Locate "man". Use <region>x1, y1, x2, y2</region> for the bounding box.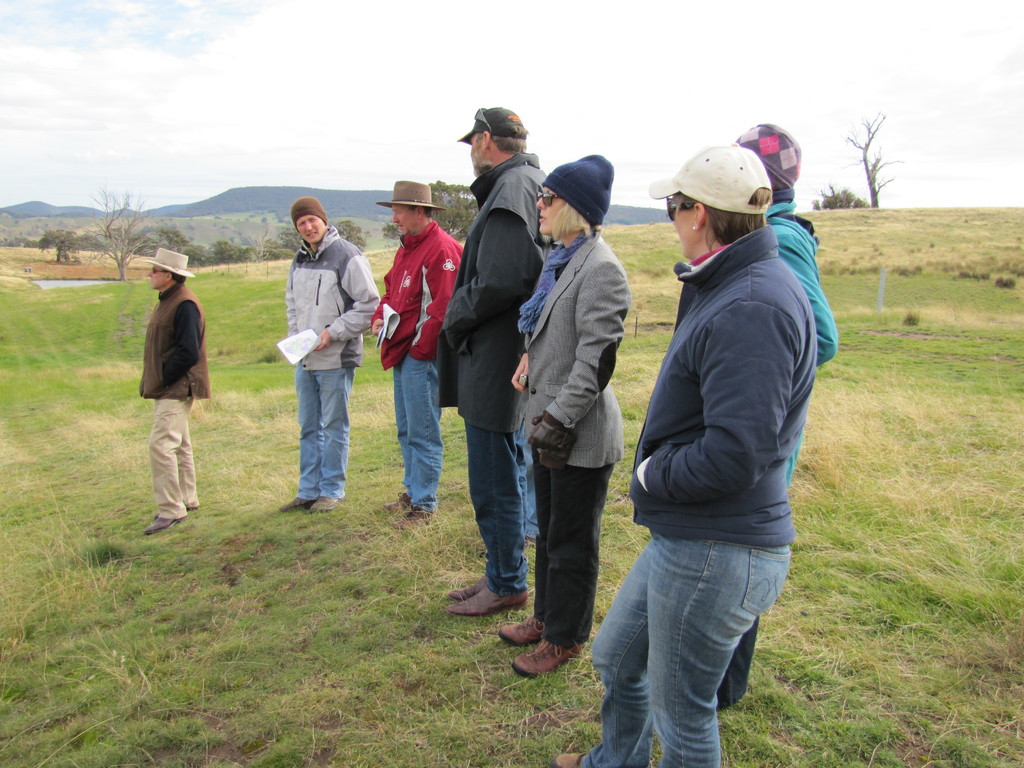
<region>365, 175, 469, 527</region>.
